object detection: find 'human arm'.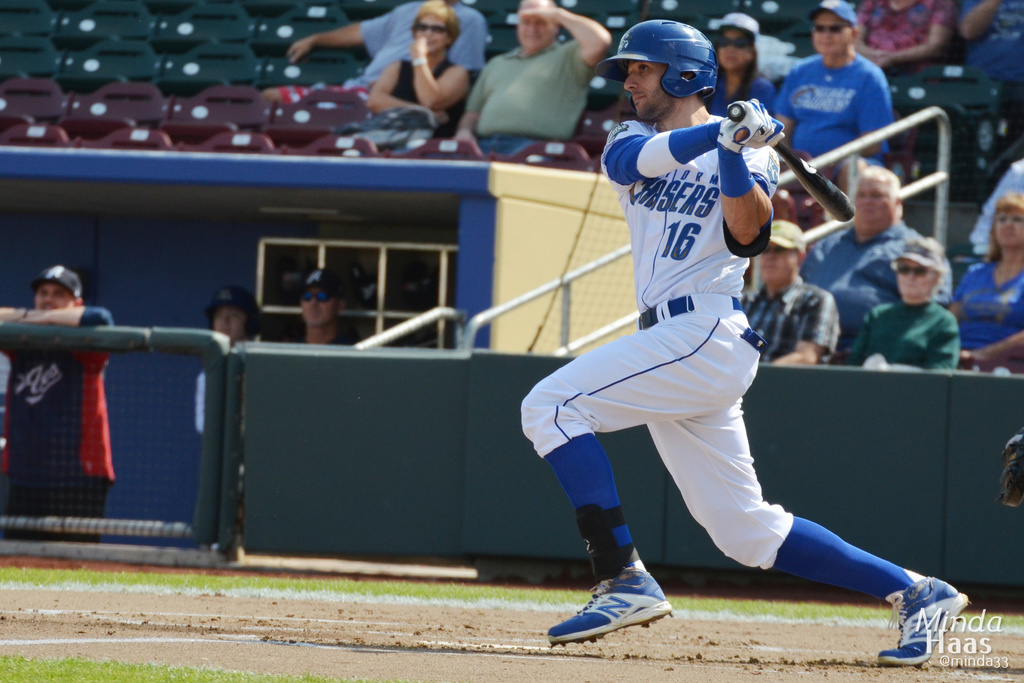
766:288:840:367.
